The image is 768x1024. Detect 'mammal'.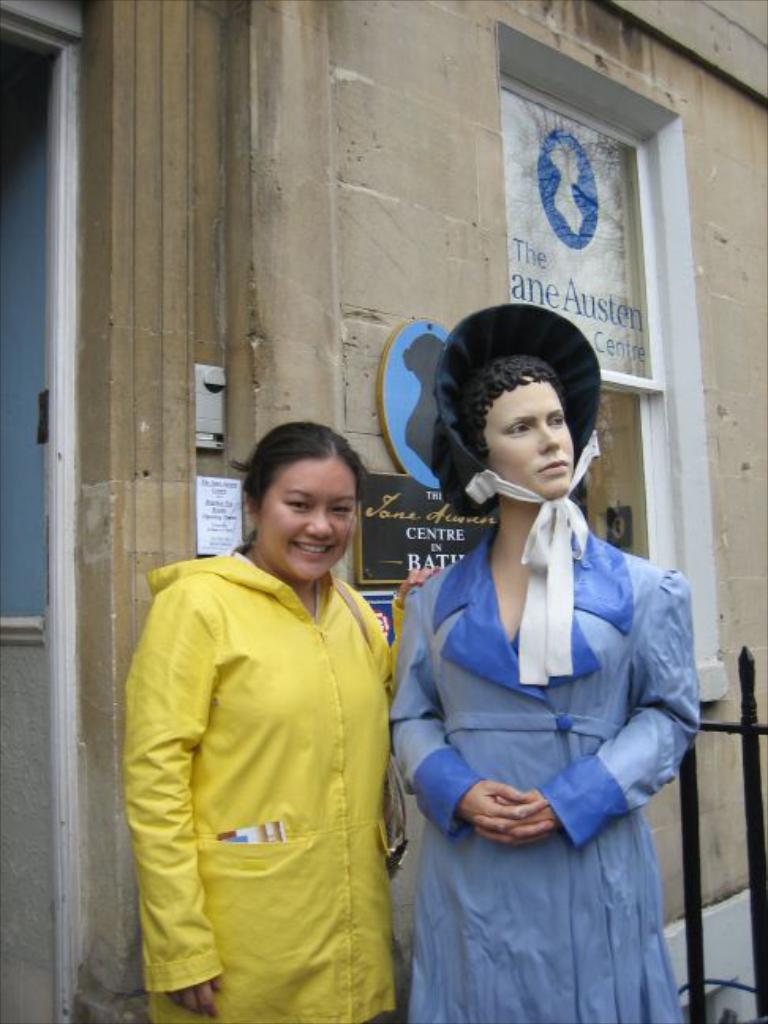
Detection: <bbox>120, 416, 442, 1022</bbox>.
